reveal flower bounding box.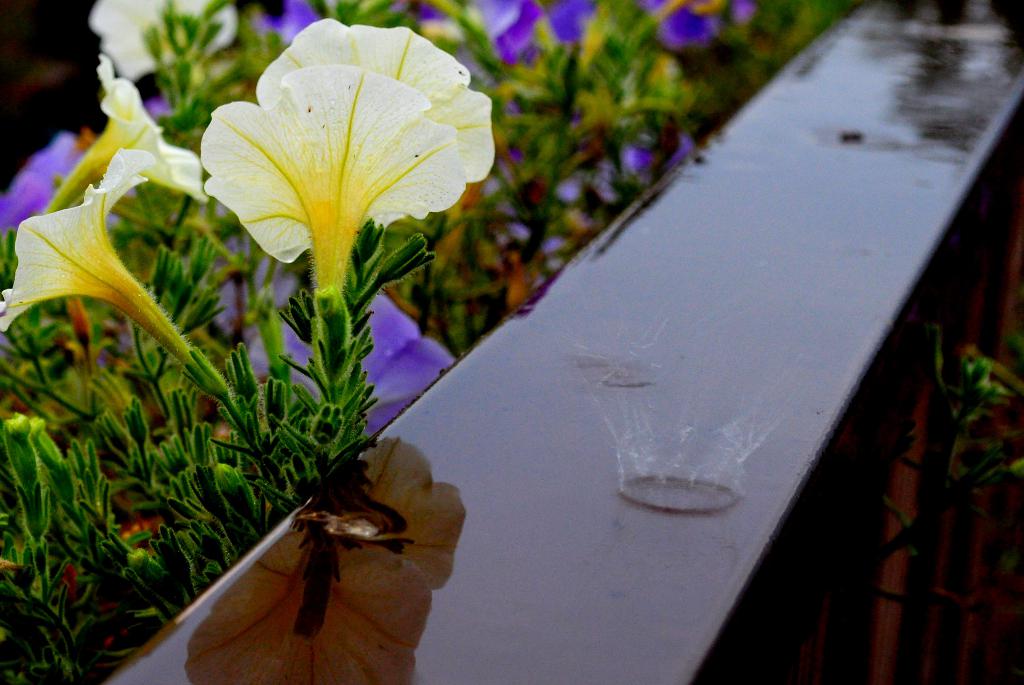
Revealed: Rect(228, 280, 452, 431).
